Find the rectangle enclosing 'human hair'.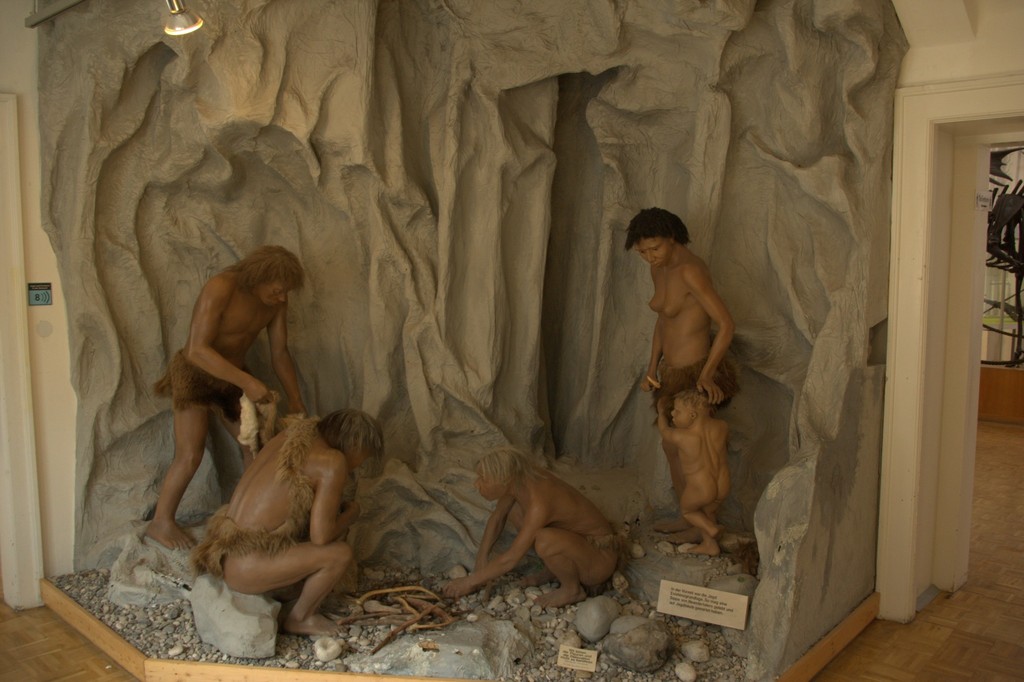
Rect(634, 203, 706, 266).
